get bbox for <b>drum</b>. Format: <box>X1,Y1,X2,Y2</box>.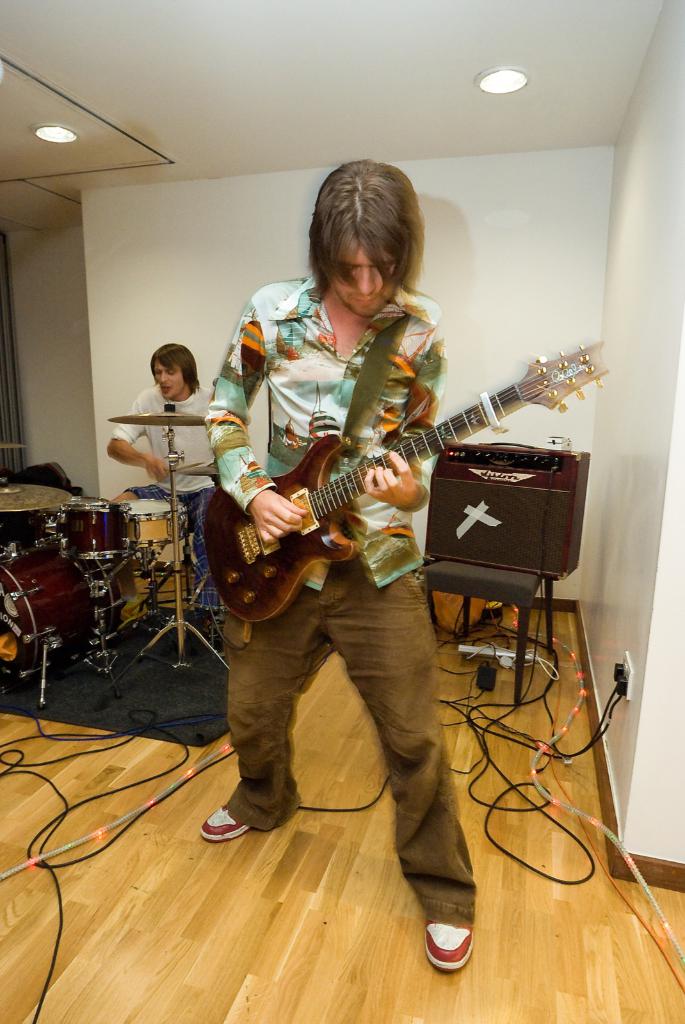
<box>0,540,128,679</box>.
